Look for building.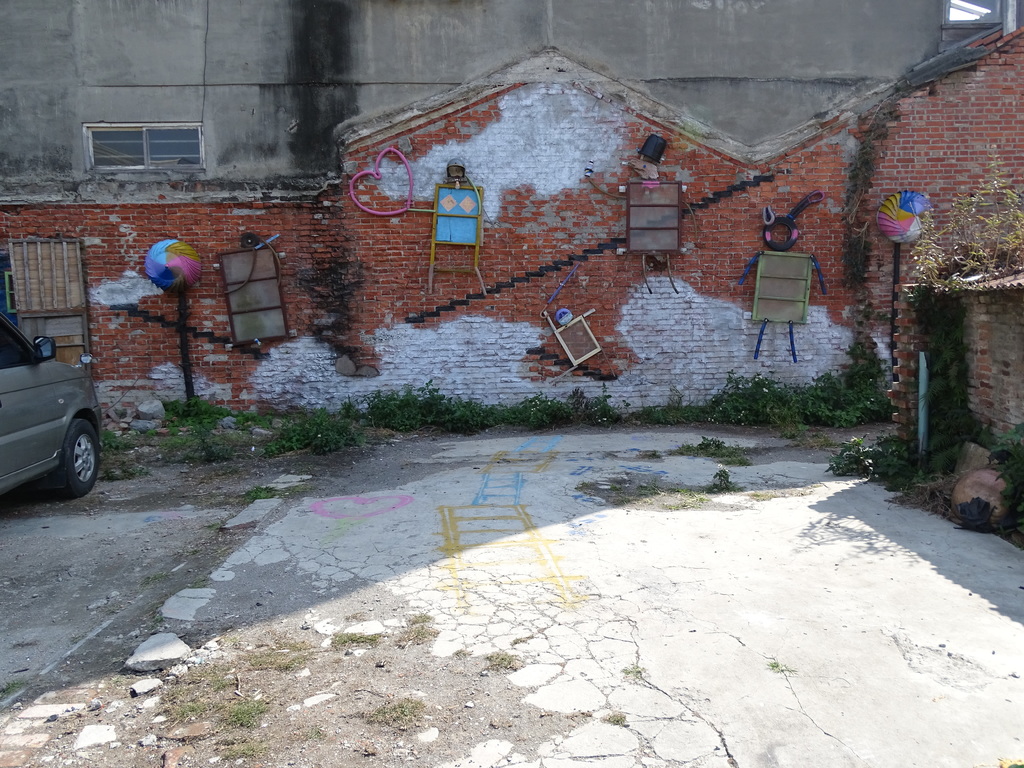
Found: bbox(0, 0, 1023, 429).
